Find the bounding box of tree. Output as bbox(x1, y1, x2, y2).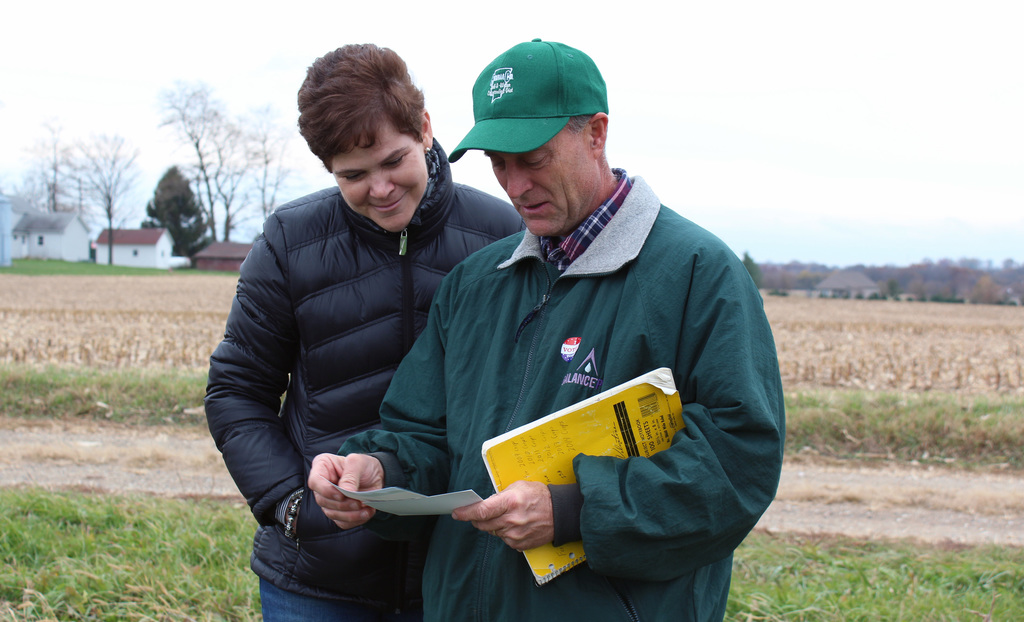
bbox(741, 250, 761, 288).
